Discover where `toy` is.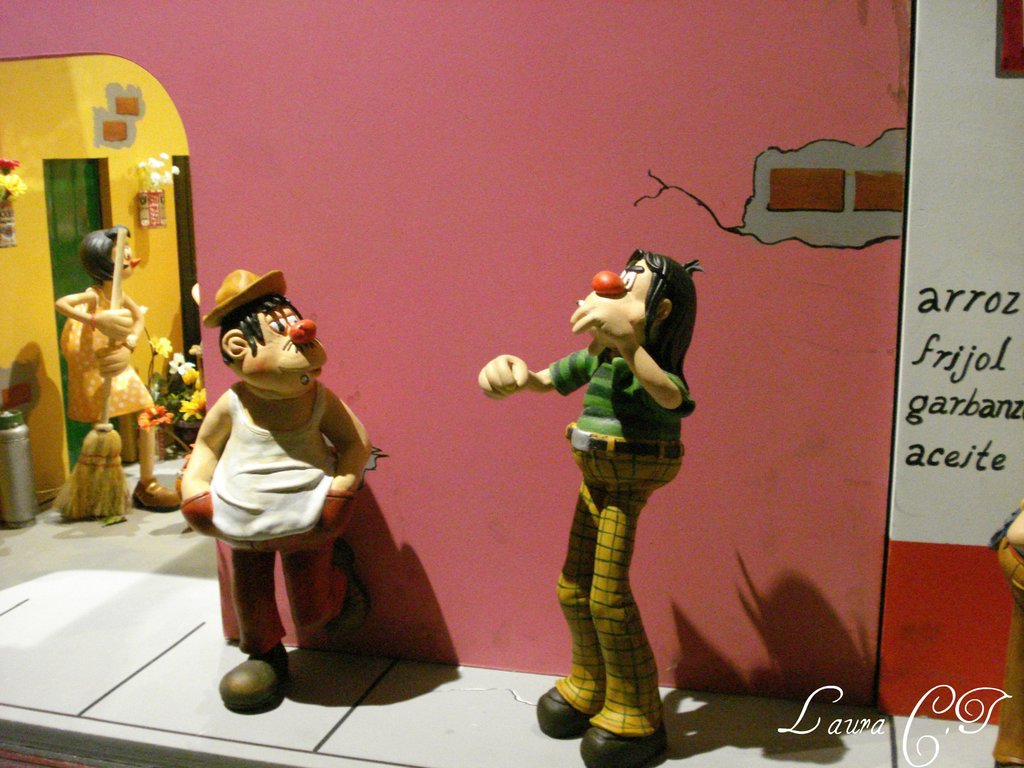
Discovered at crop(55, 228, 161, 522).
